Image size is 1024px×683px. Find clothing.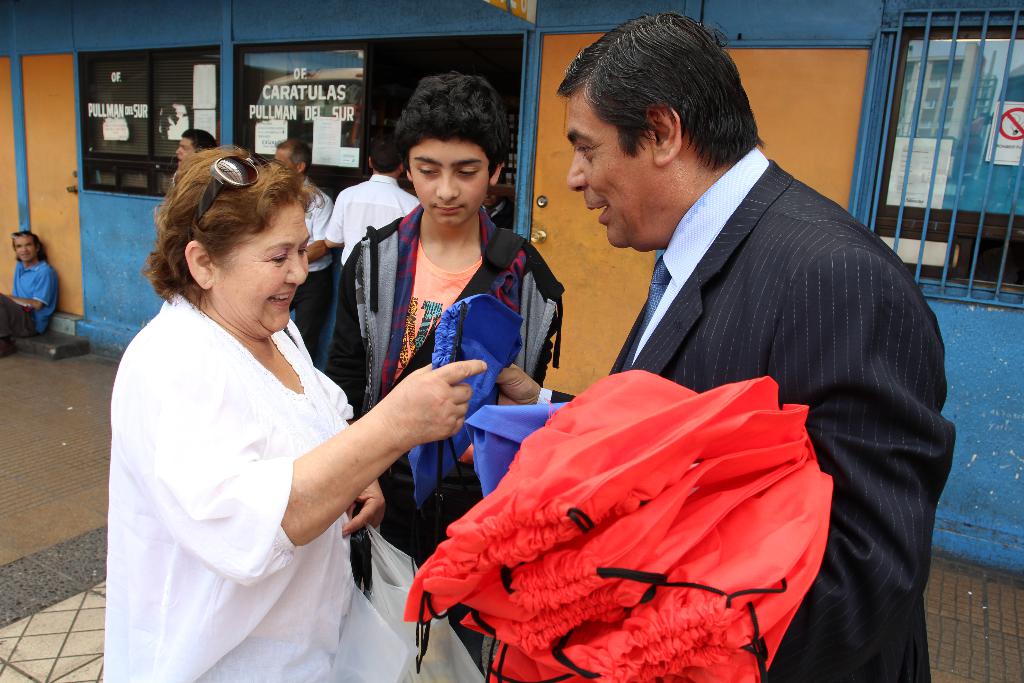
[8, 261, 47, 354].
